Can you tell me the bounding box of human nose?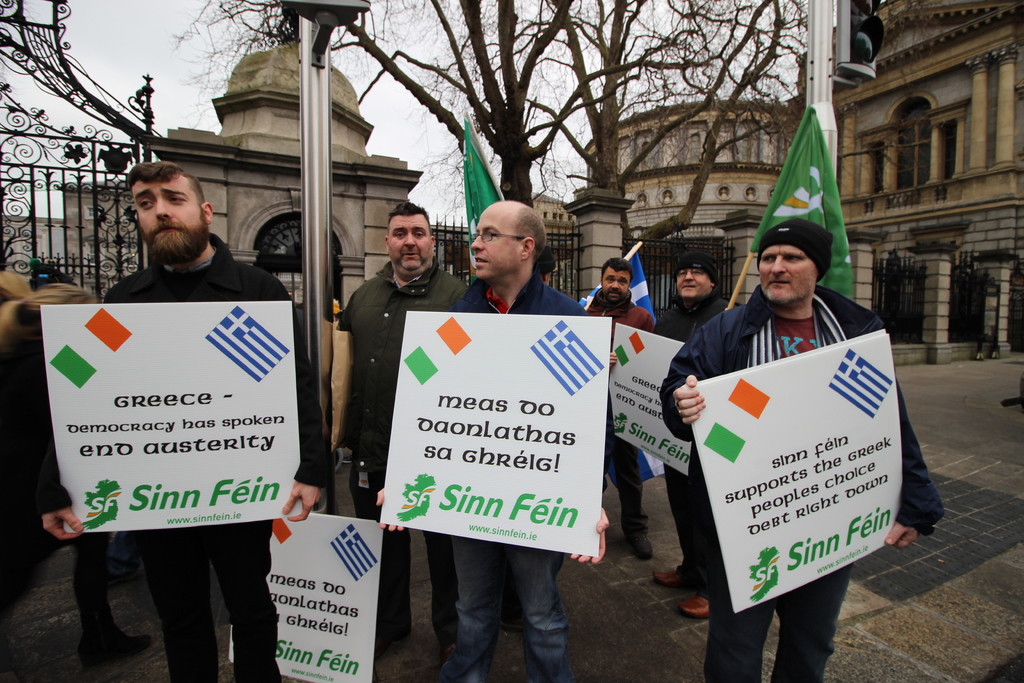
left=471, top=228, right=484, bottom=252.
